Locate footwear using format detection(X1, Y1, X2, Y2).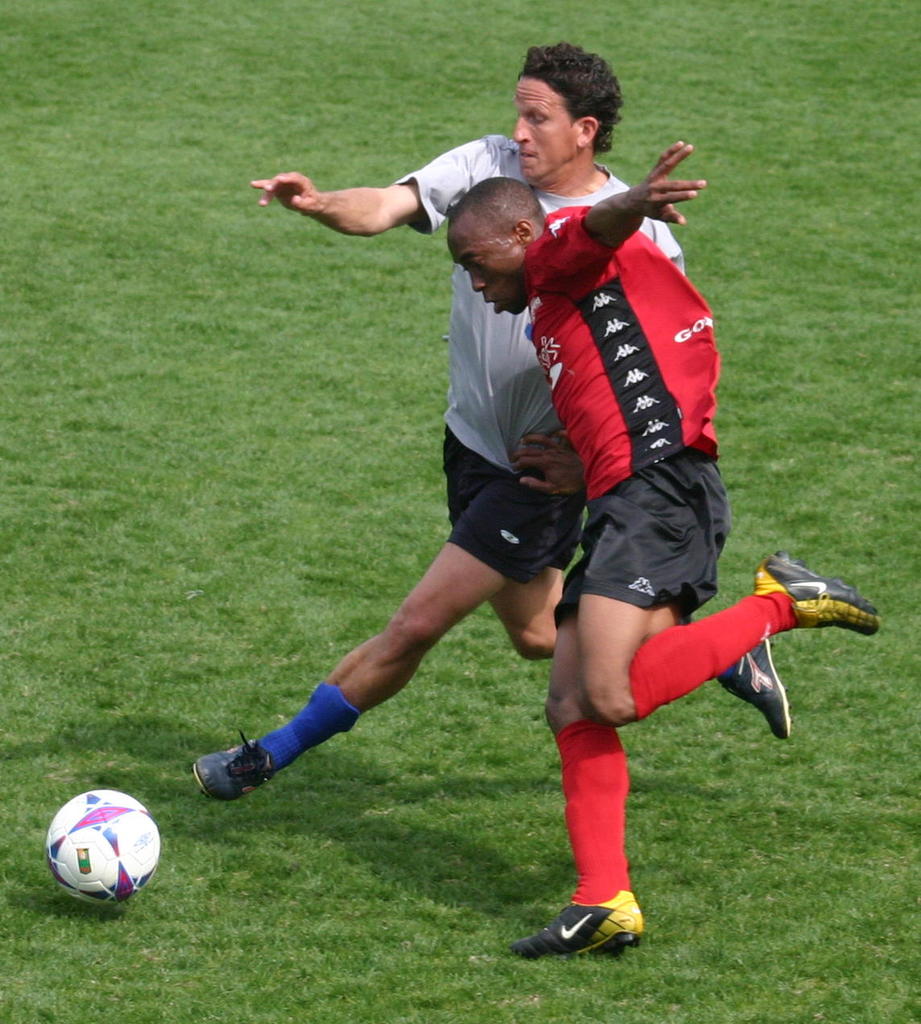
detection(745, 543, 889, 650).
